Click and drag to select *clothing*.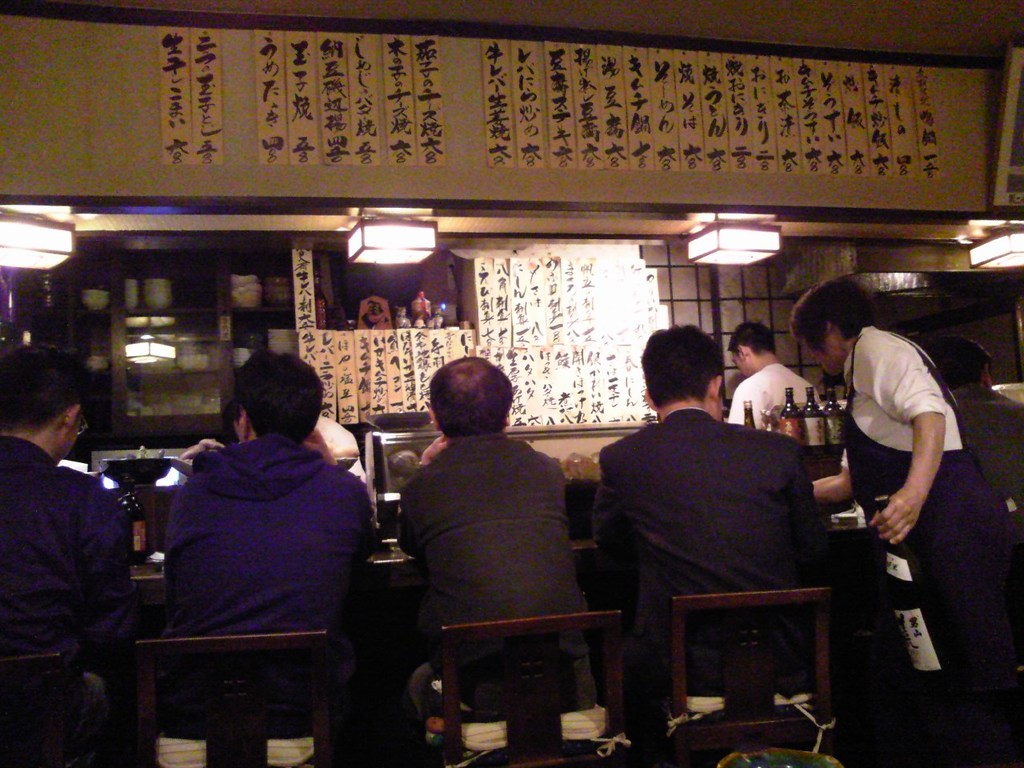
Selection: 715,360,830,454.
